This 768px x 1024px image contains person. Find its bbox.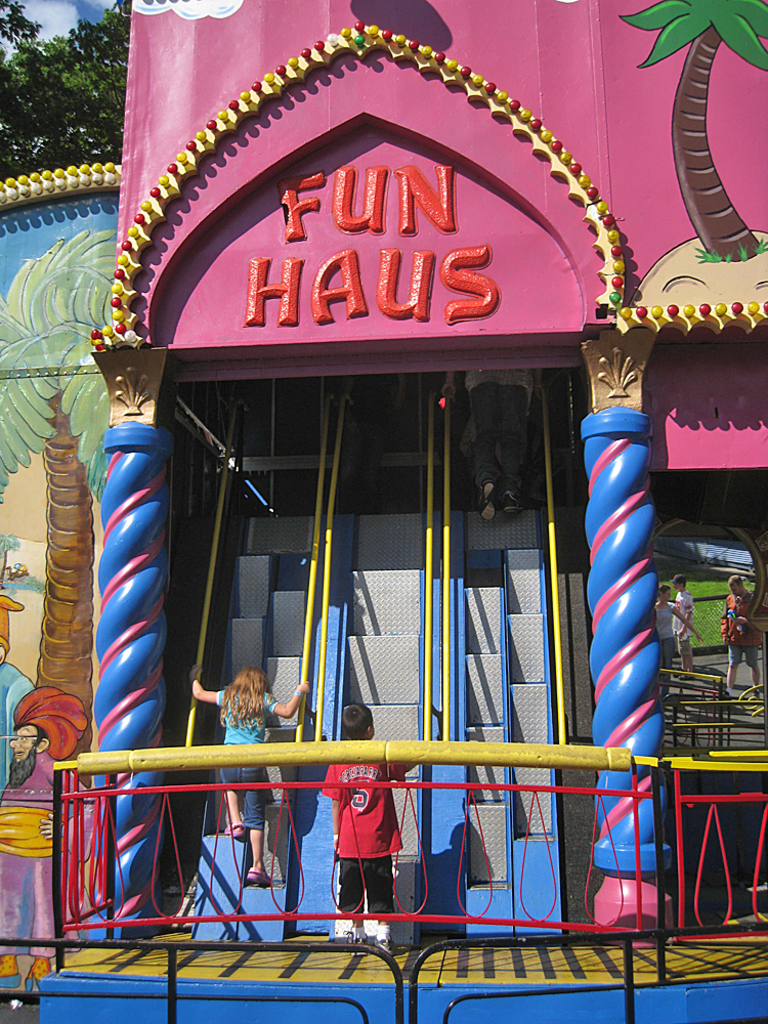
{"x1": 188, "y1": 663, "x2": 309, "y2": 888}.
